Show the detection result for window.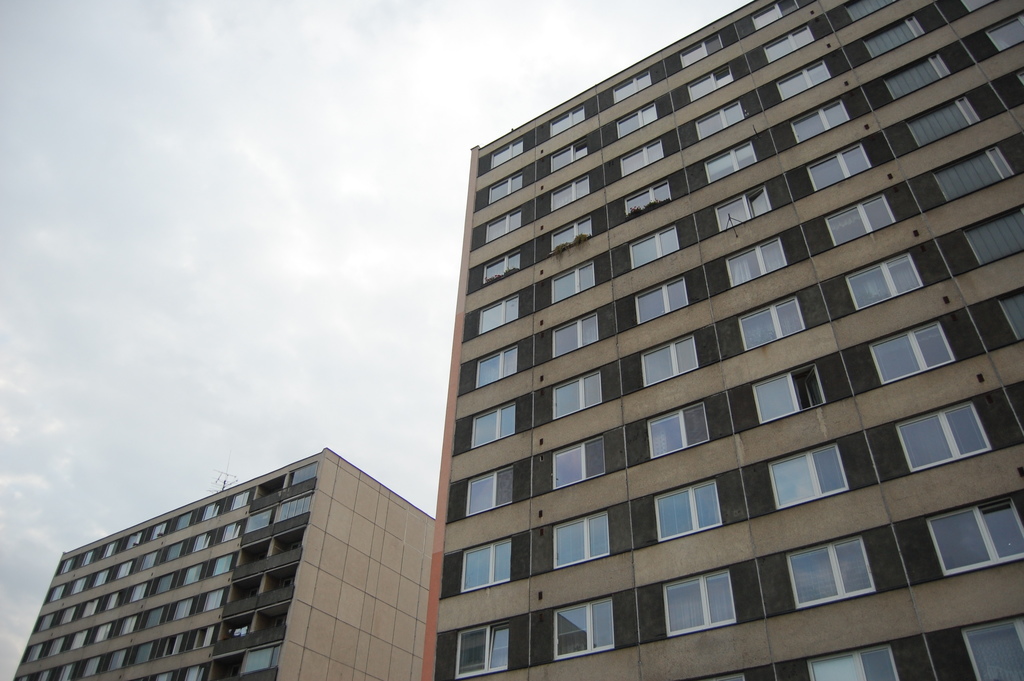
bbox=(687, 62, 736, 105).
